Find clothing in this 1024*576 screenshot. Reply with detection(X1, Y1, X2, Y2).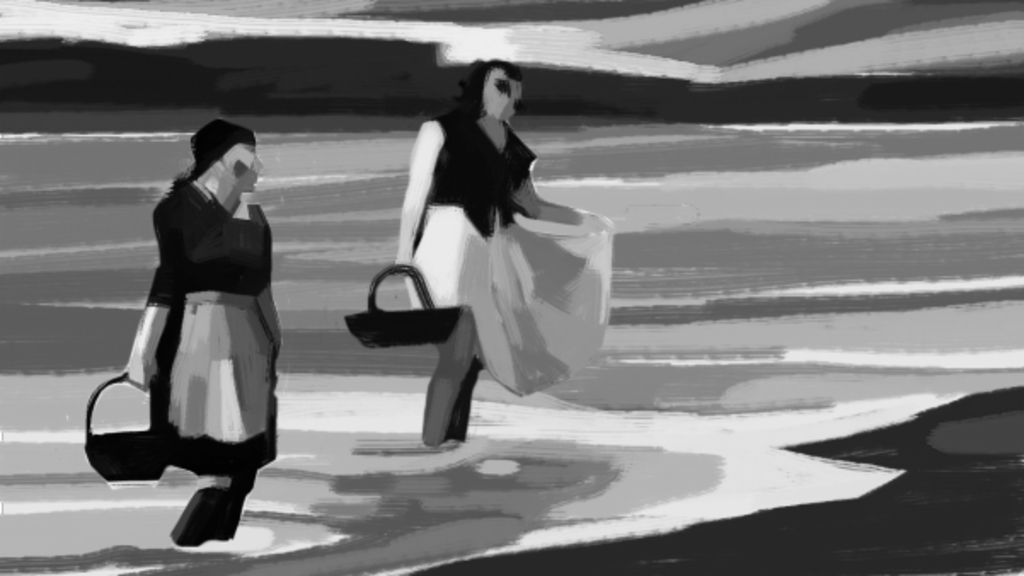
detection(147, 167, 283, 477).
